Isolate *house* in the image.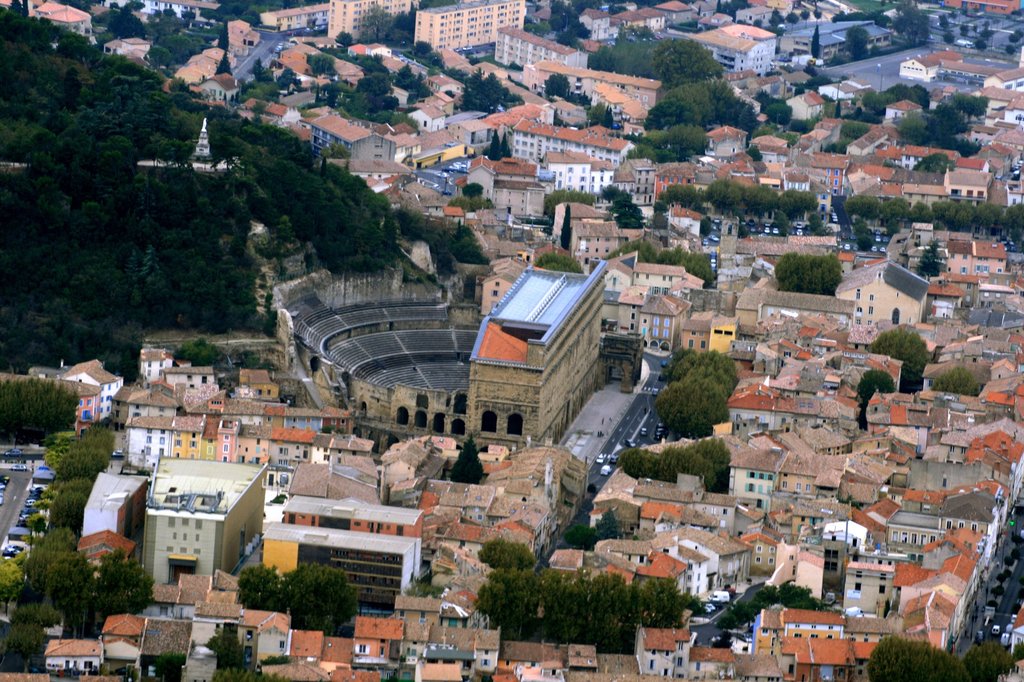
Isolated region: rect(502, 30, 584, 86).
